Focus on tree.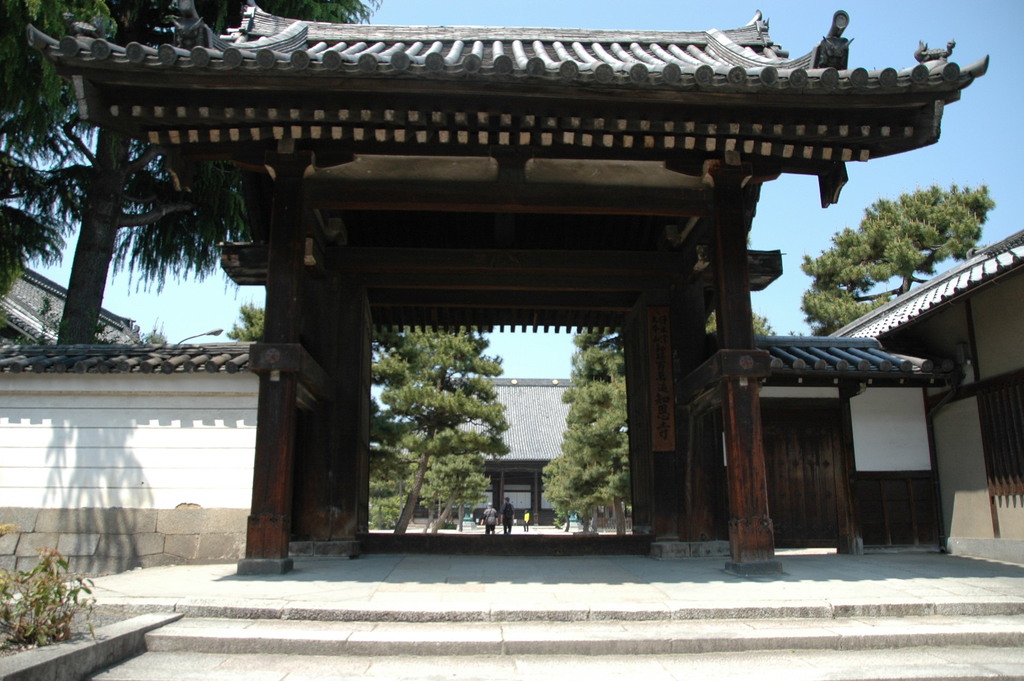
Focused at [225,298,268,351].
